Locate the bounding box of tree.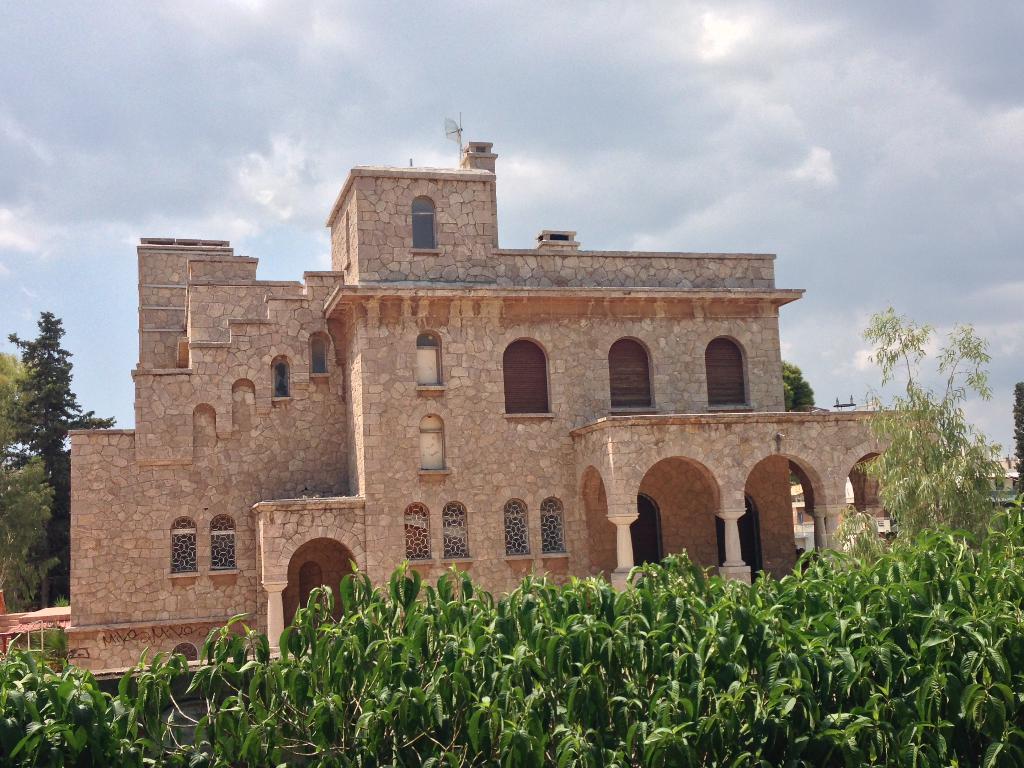
Bounding box: pyautogui.locateOnScreen(0, 456, 72, 615).
